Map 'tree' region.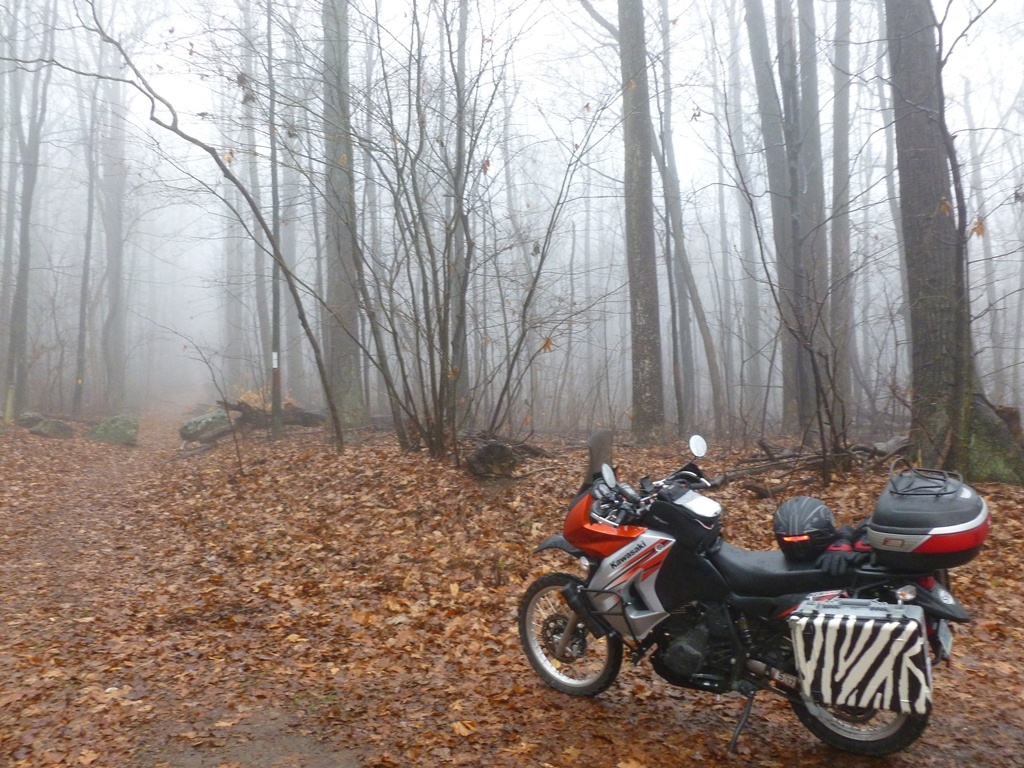
Mapped to [573, 0, 664, 457].
